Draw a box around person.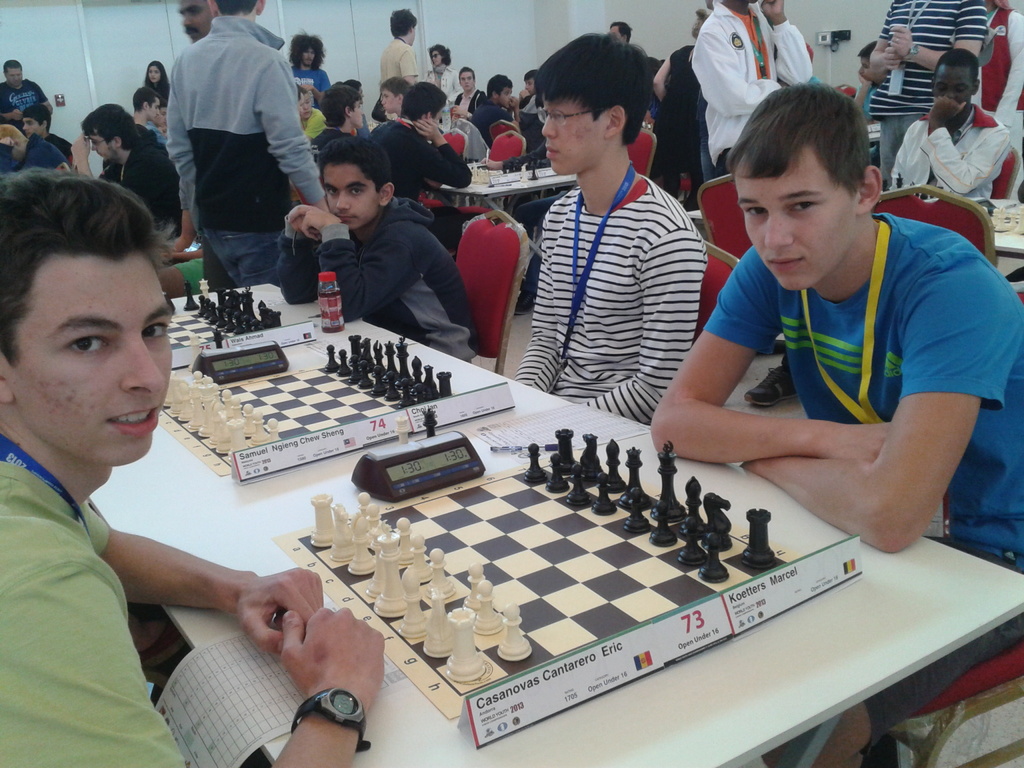
{"left": 285, "top": 30, "right": 331, "bottom": 112}.
